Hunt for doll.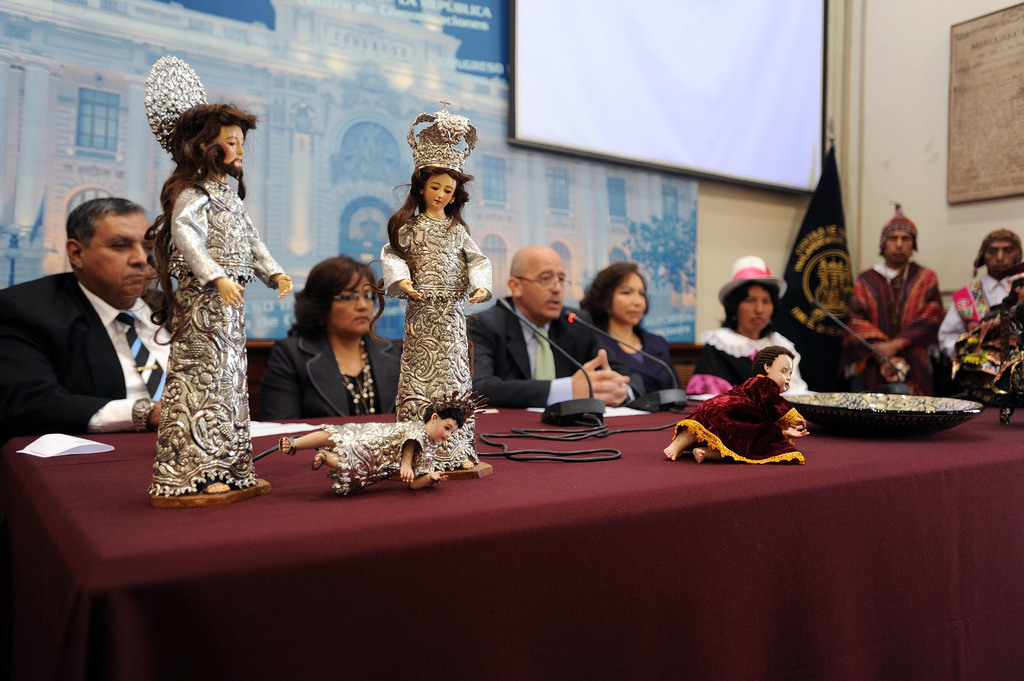
Hunted down at BBox(280, 393, 480, 502).
